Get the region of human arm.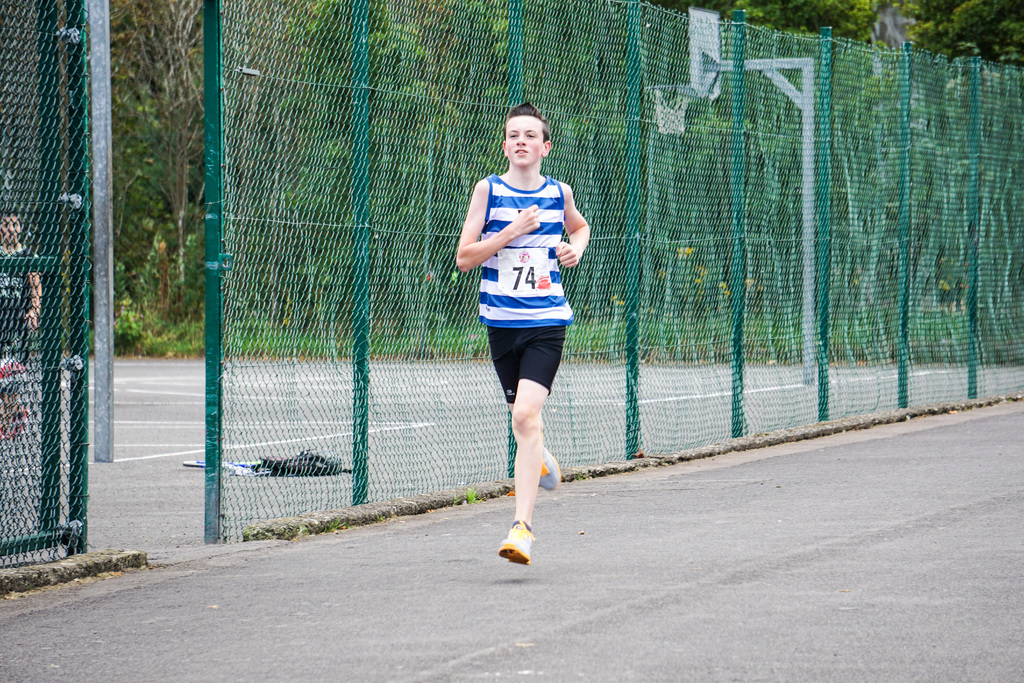
<box>556,183,588,263</box>.
